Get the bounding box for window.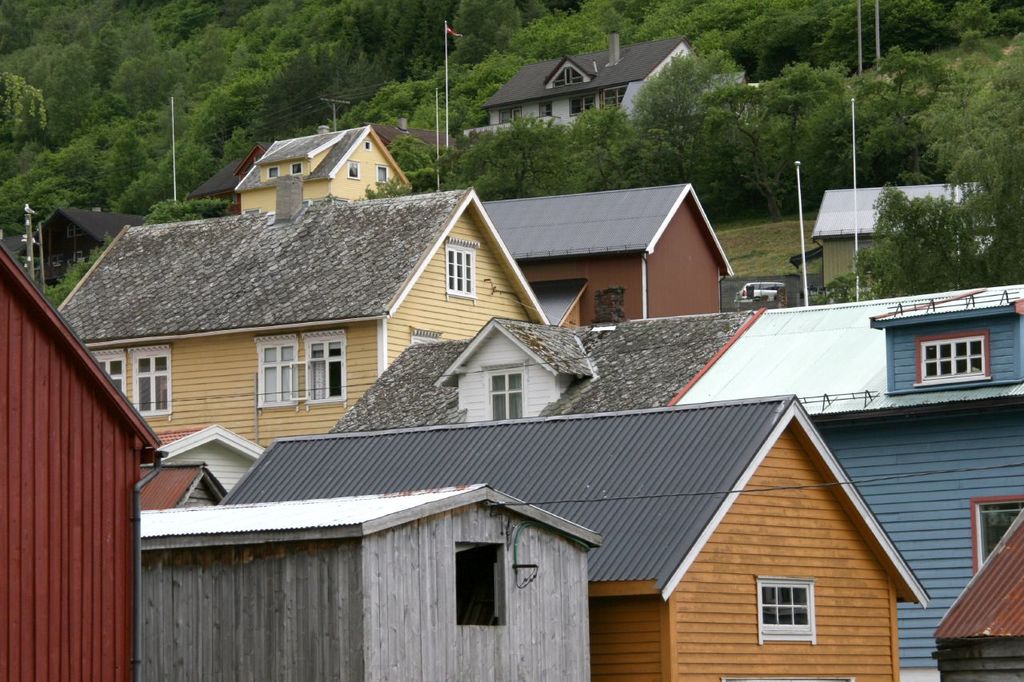
locate(569, 96, 598, 117).
